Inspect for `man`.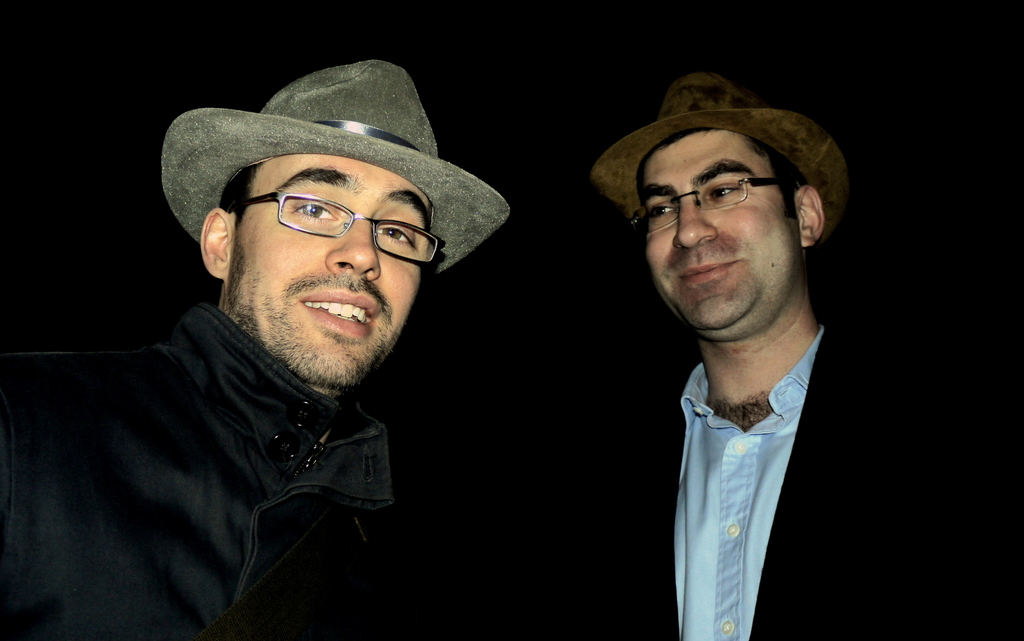
Inspection: <box>576,45,868,640</box>.
